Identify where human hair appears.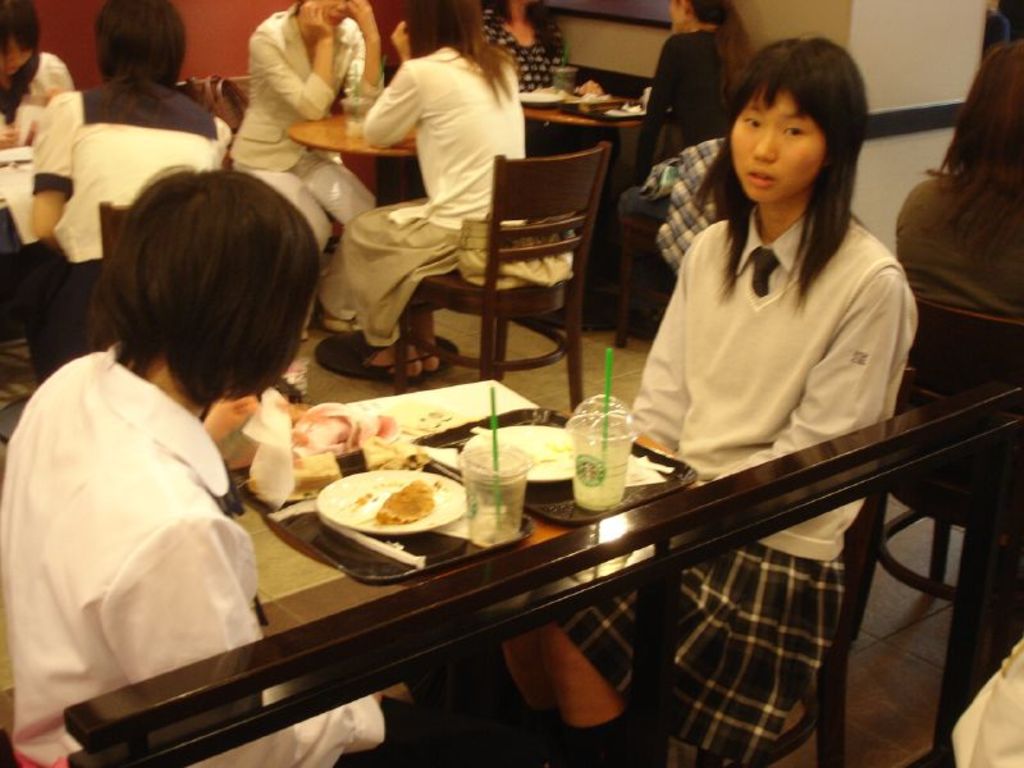
Appears at bbox=(915, 40, 1023, 255).
